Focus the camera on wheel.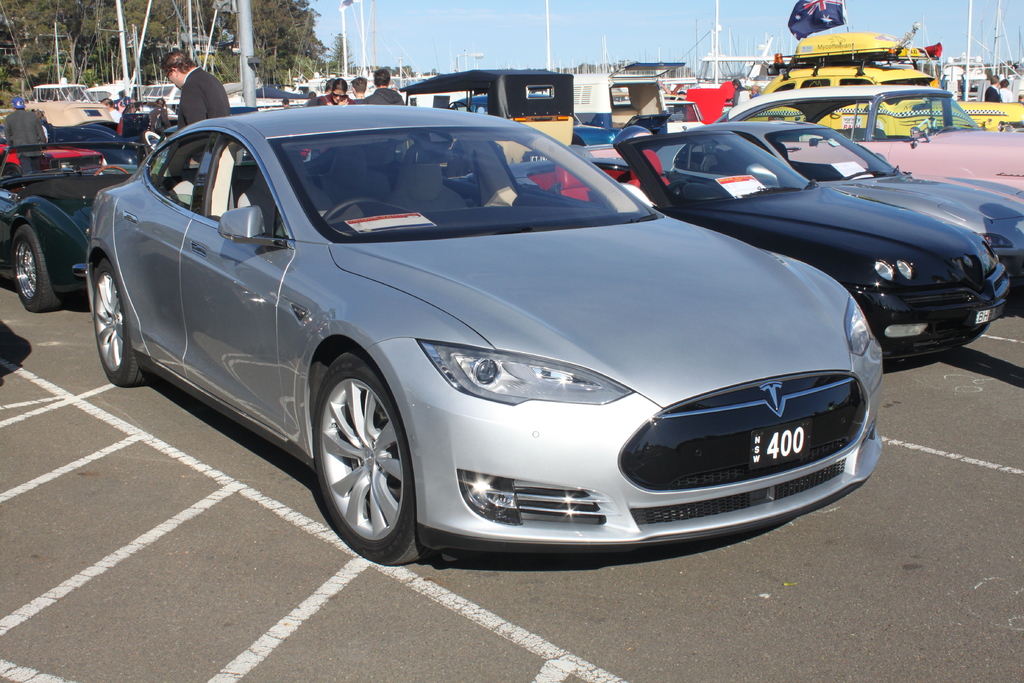
Focus region: x1=309 y1=346 x2=438 y2=568.
